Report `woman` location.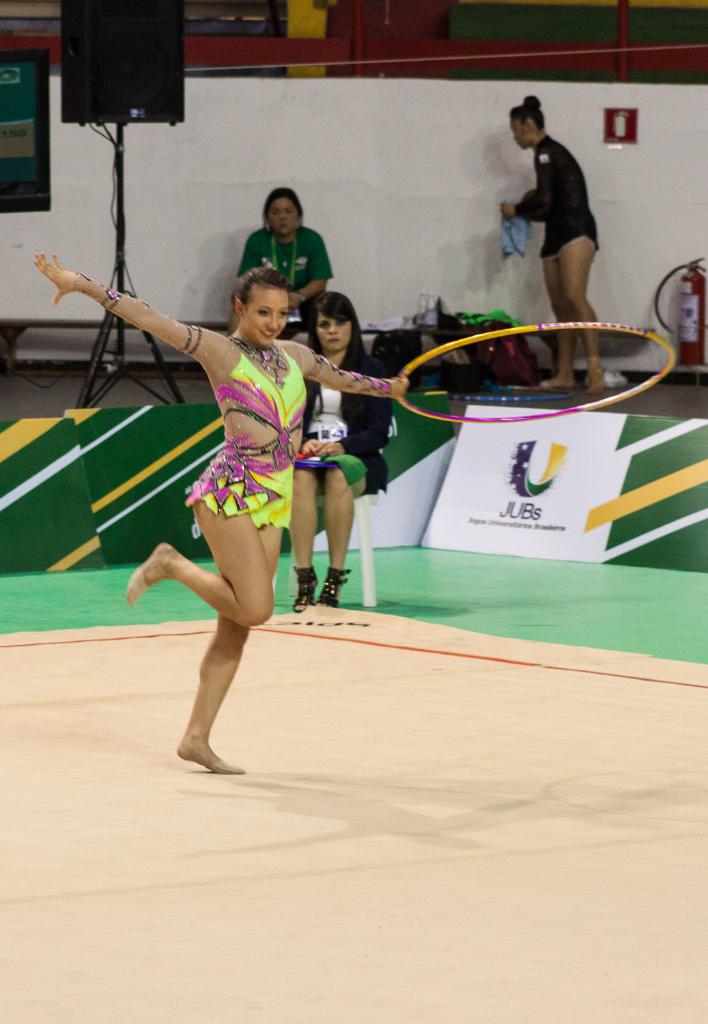
Report: <region>33, 251, 410, 771</region>.
